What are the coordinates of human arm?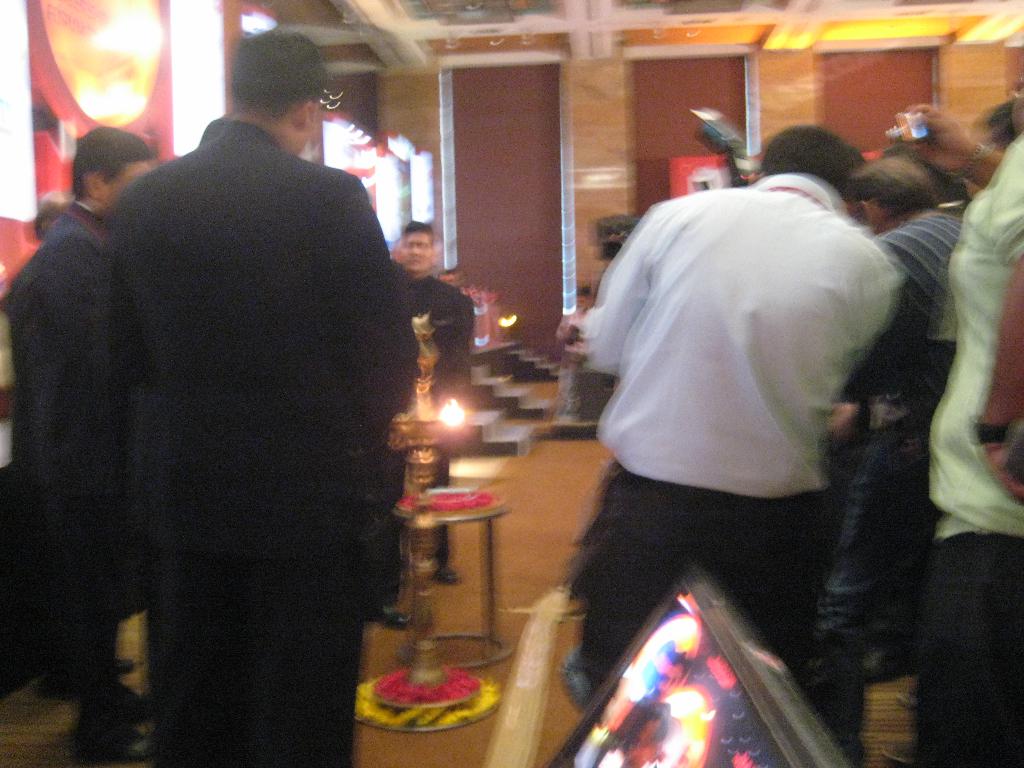
rect(320, 169, 422, 447).
